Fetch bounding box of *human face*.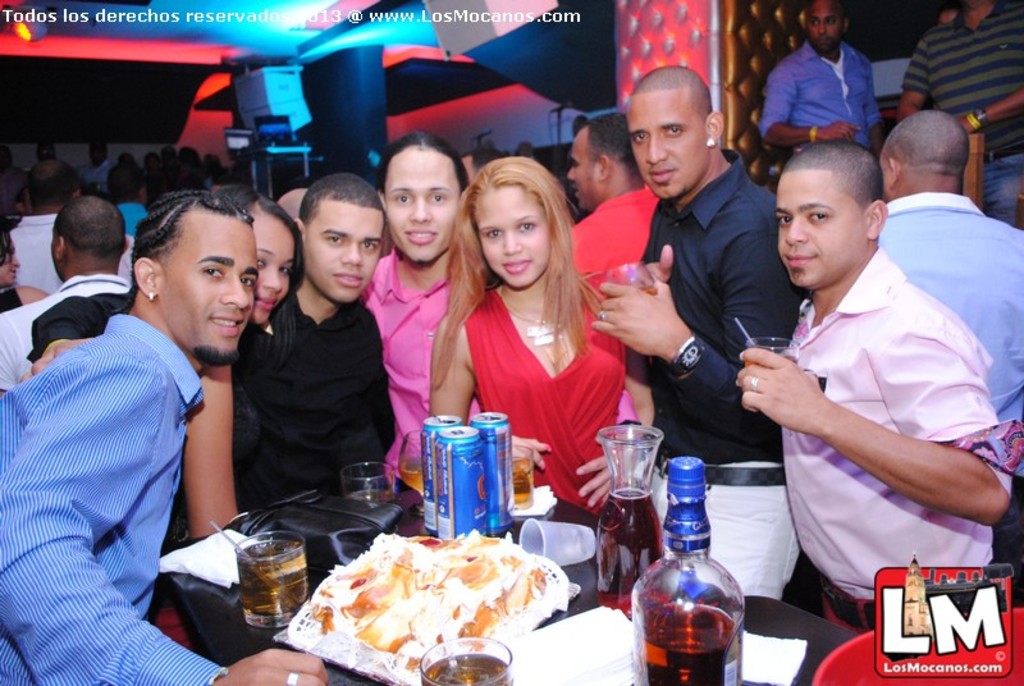
Bbox: {"left": 809, "top": 1, "right": 845, "bottom": 54}.
